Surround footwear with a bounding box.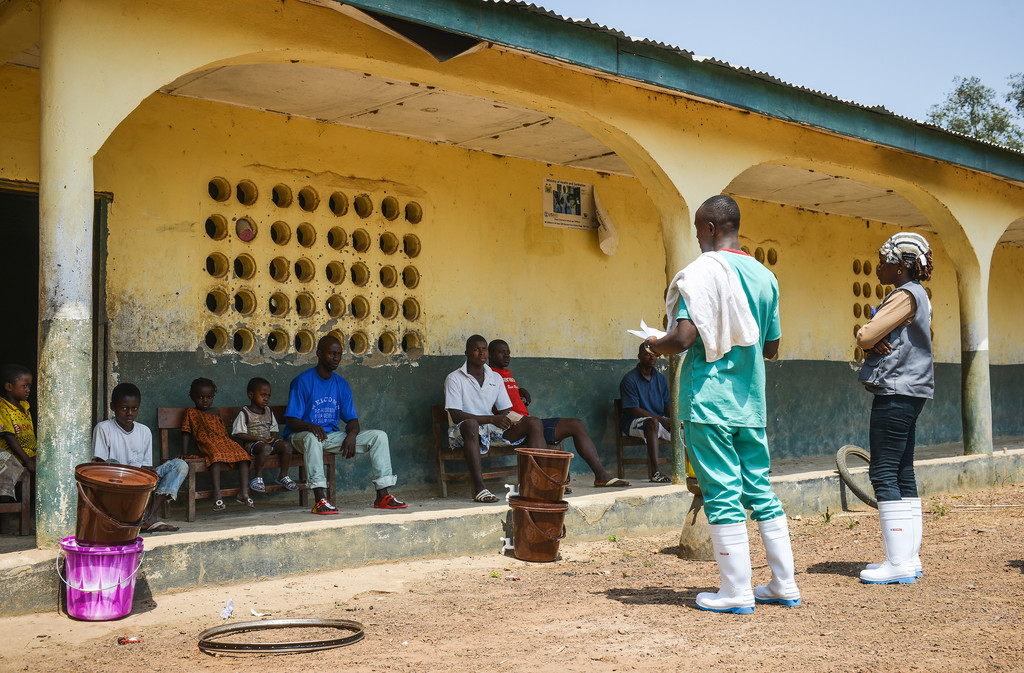
146/521/180/533.
